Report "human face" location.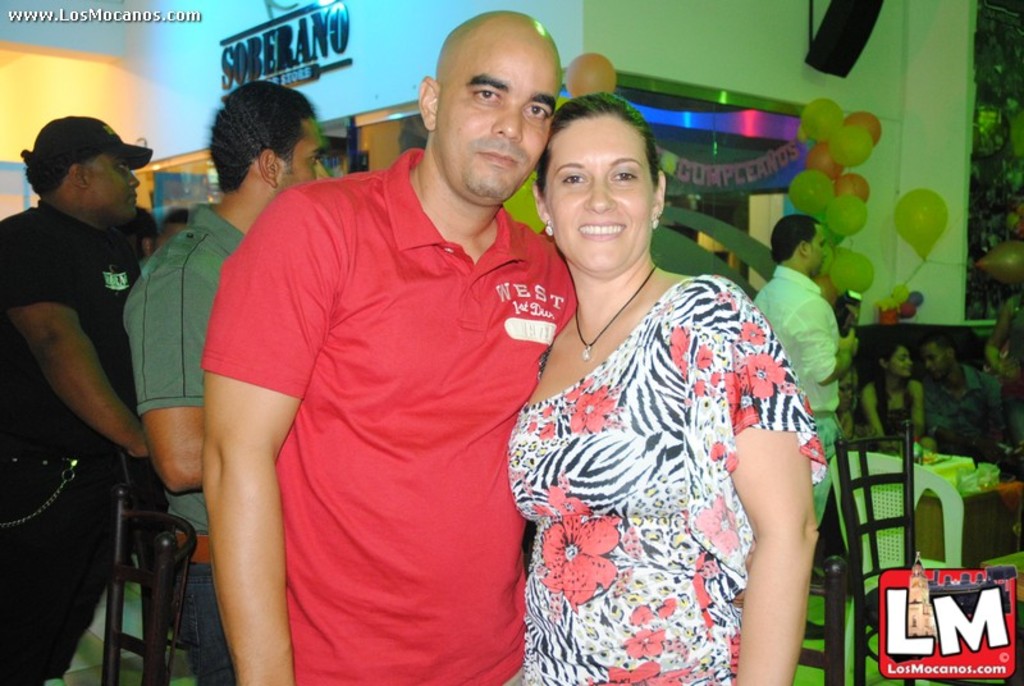
Report: box(891, 347, 913, 379).
